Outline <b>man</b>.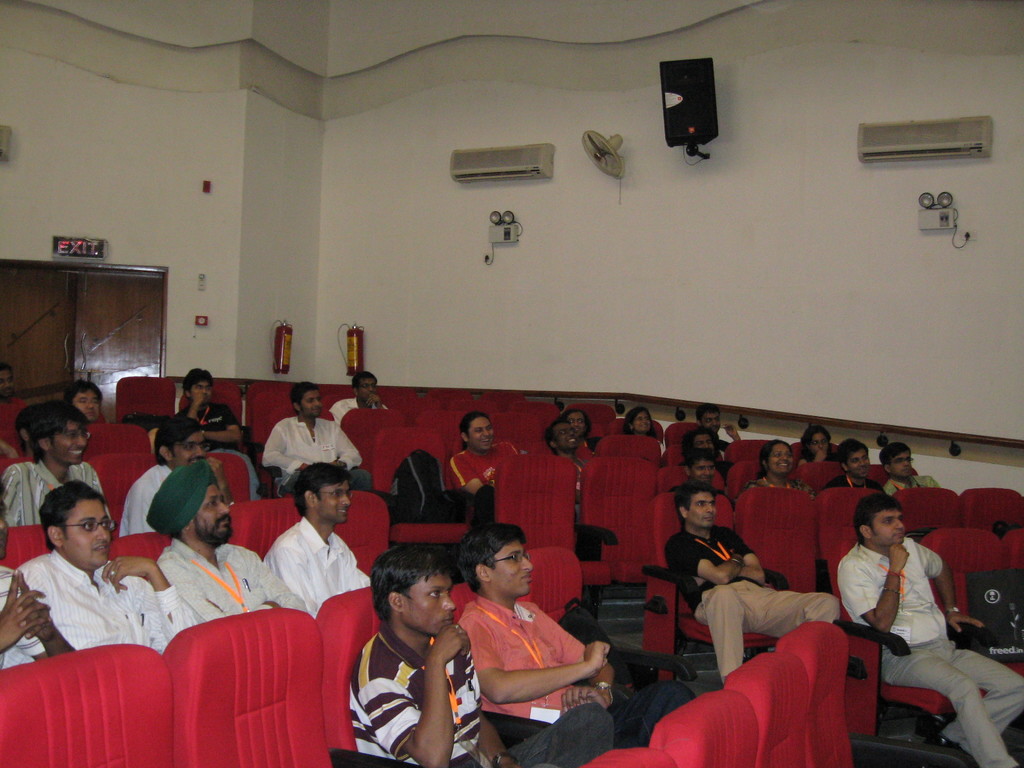
Outline: [0,397,102,525].
